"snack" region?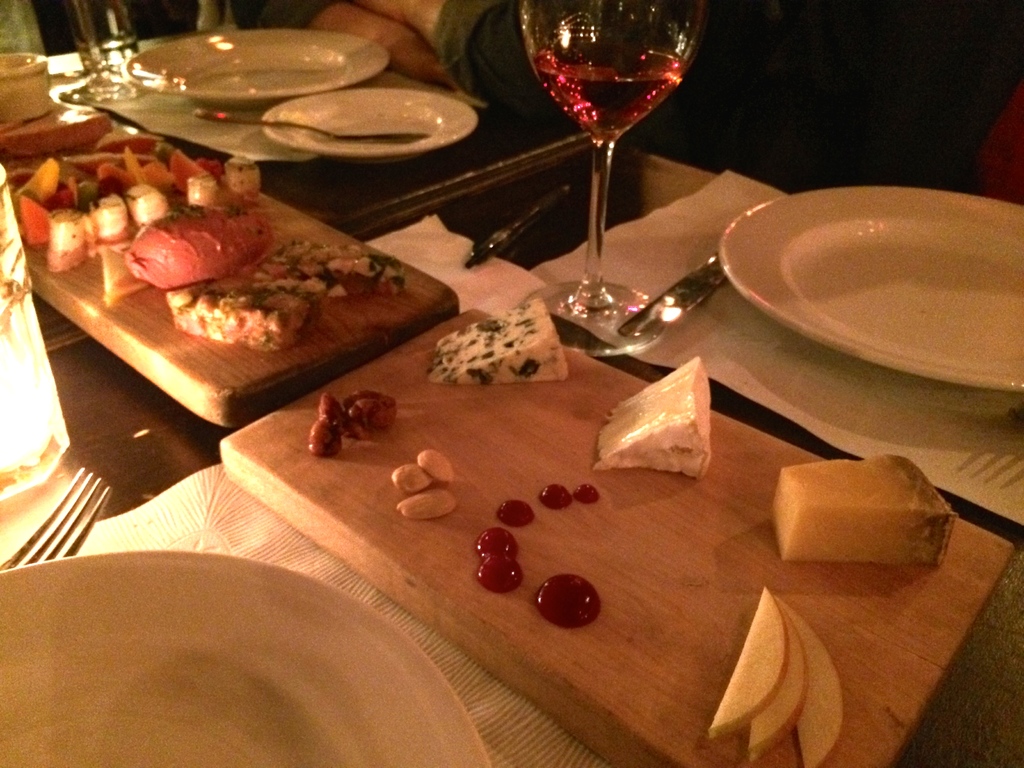
<bbox>770, 457, 957, 562</bbox>
